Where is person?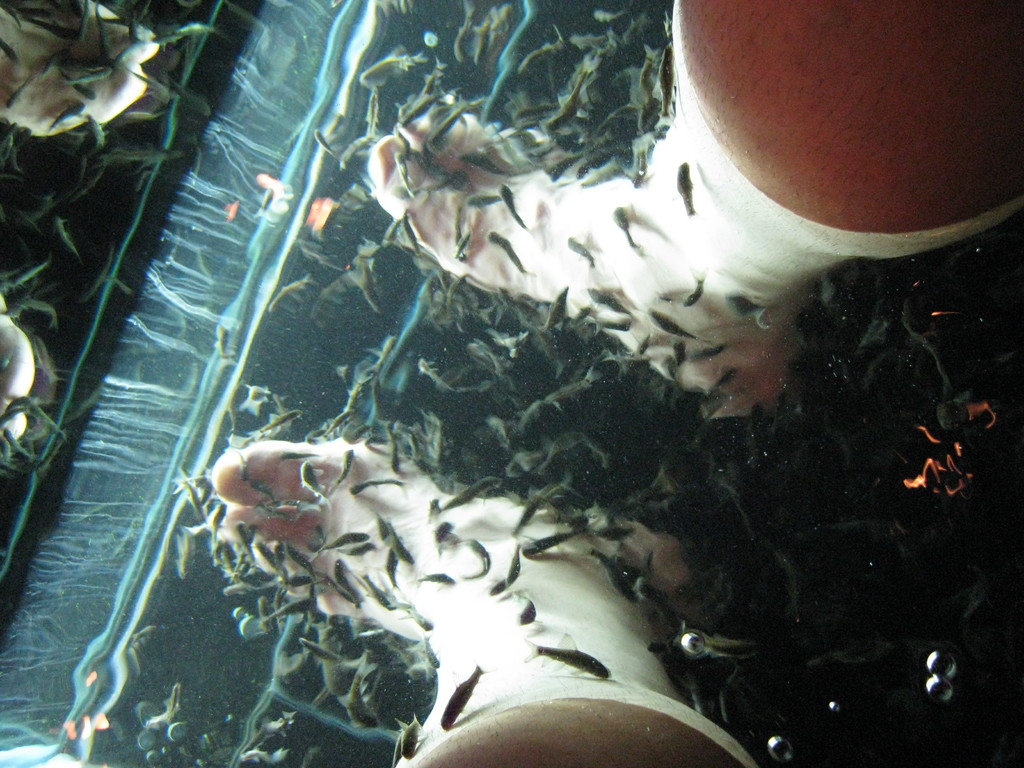
bbox=[205, 0, 1023, 767].
